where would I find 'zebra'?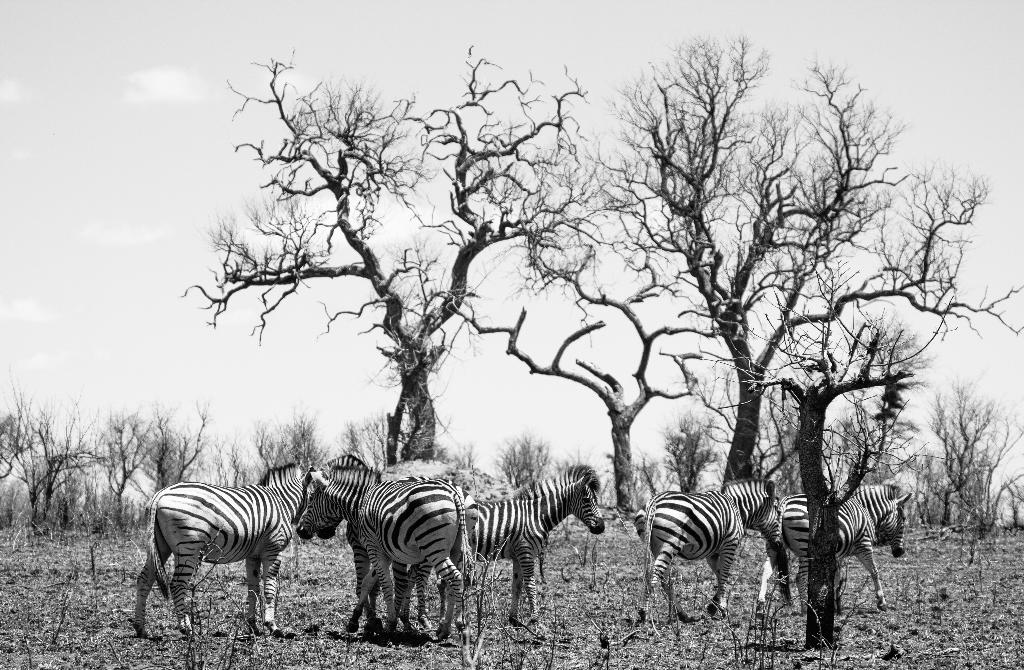
At (left=751, top=483, right=915, bottom=623).
